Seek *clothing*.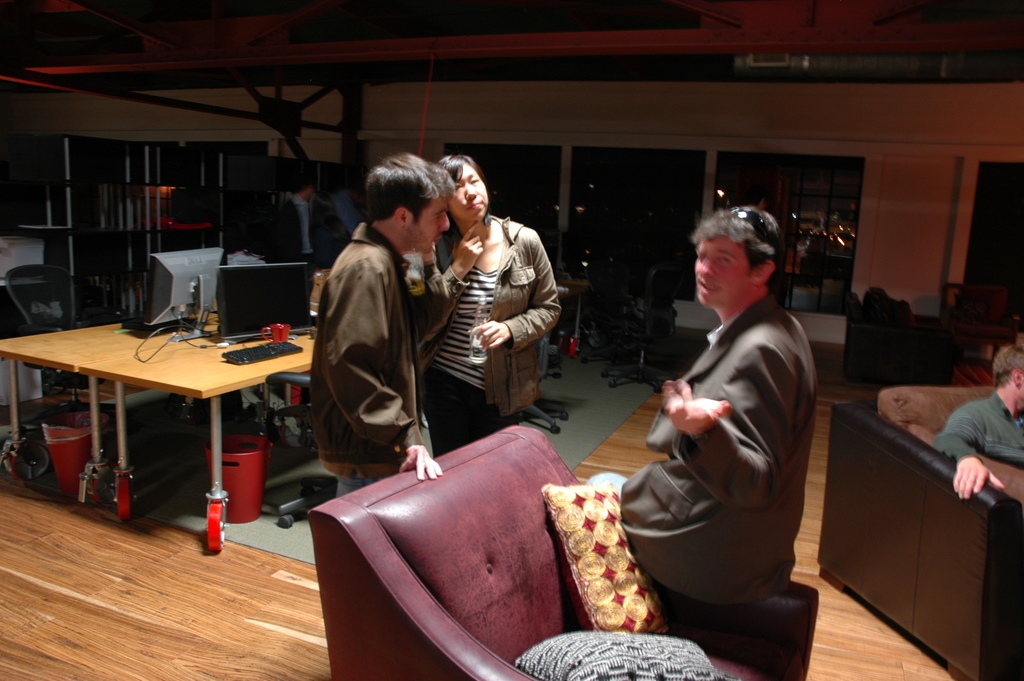
region(435, 216, 558, 421).
